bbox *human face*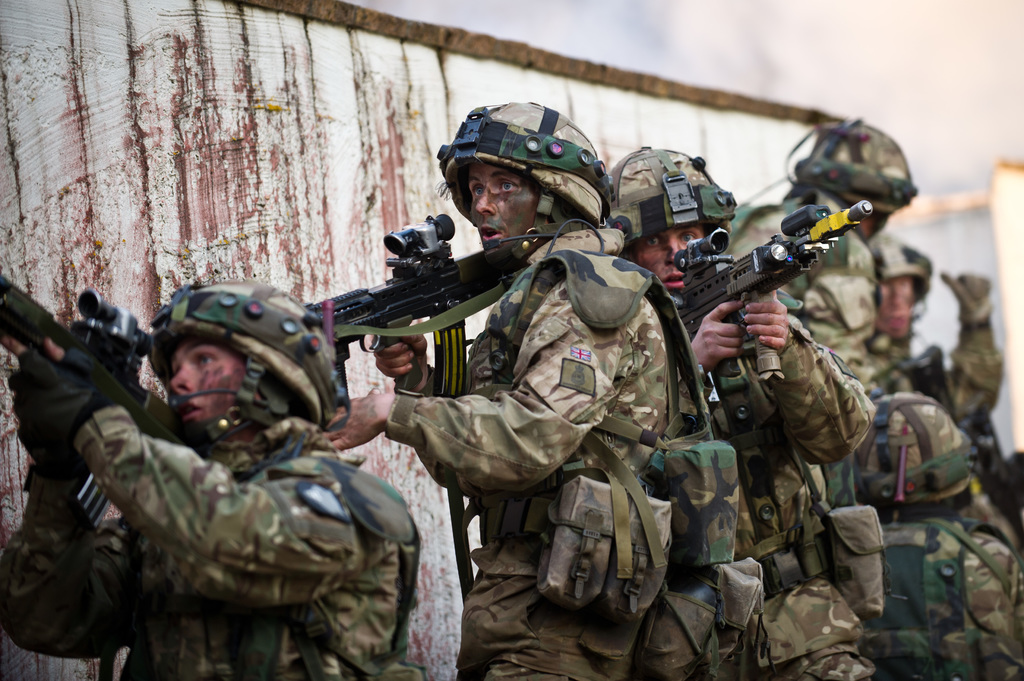
875/272/914/326
